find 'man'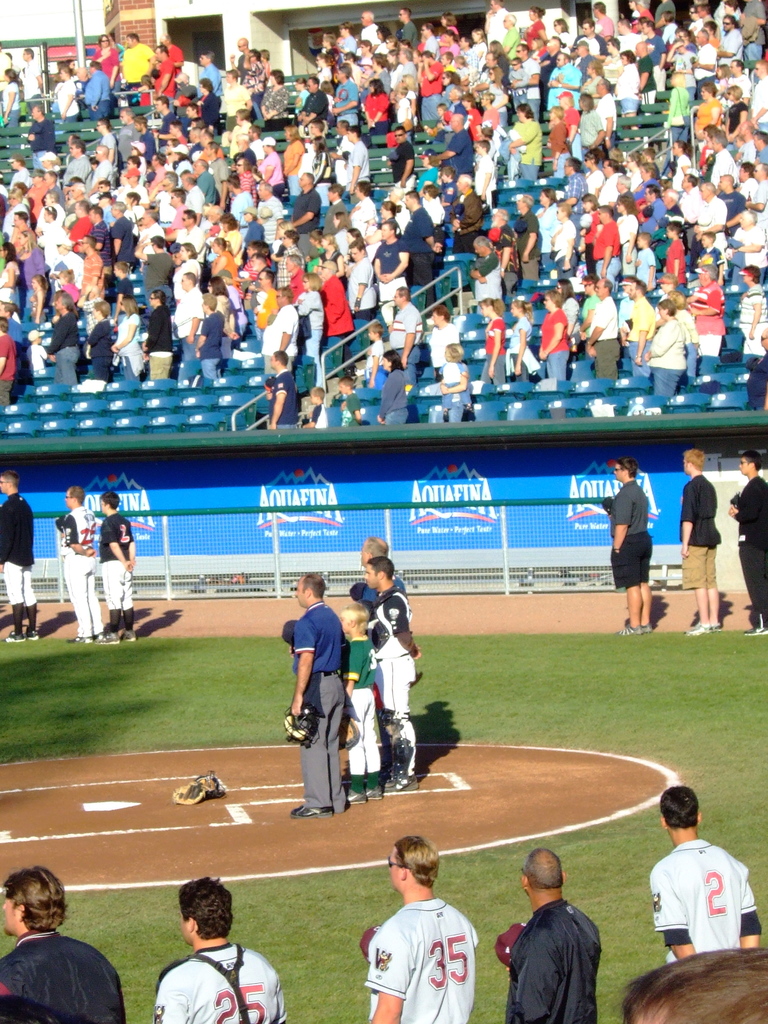
(left=726, top=447, right=767, bottom=632)
